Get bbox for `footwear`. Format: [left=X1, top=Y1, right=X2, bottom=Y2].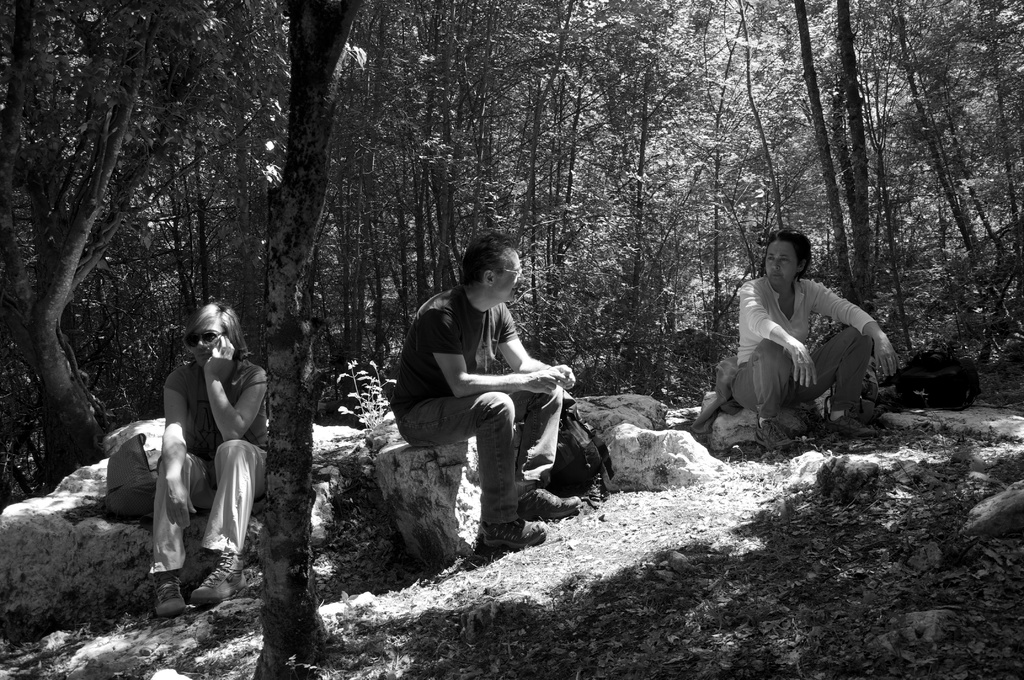
[left=518, top=482, right=577, bottom=521].
